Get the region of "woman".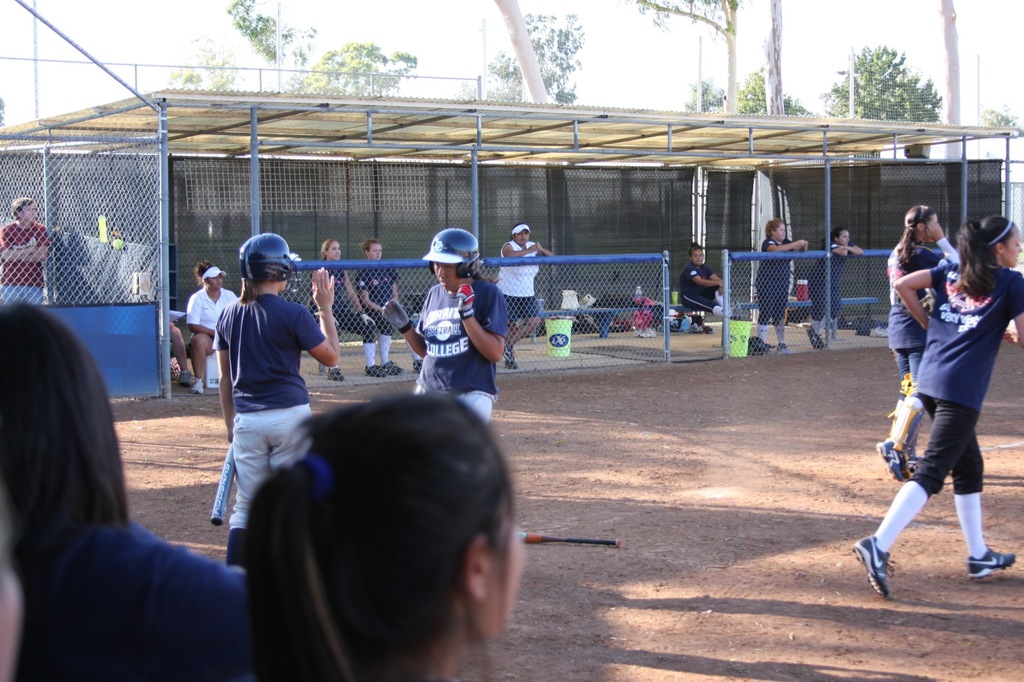
{"x1": 882, "y1": 207, "x2": 967, "y2": 482}.
